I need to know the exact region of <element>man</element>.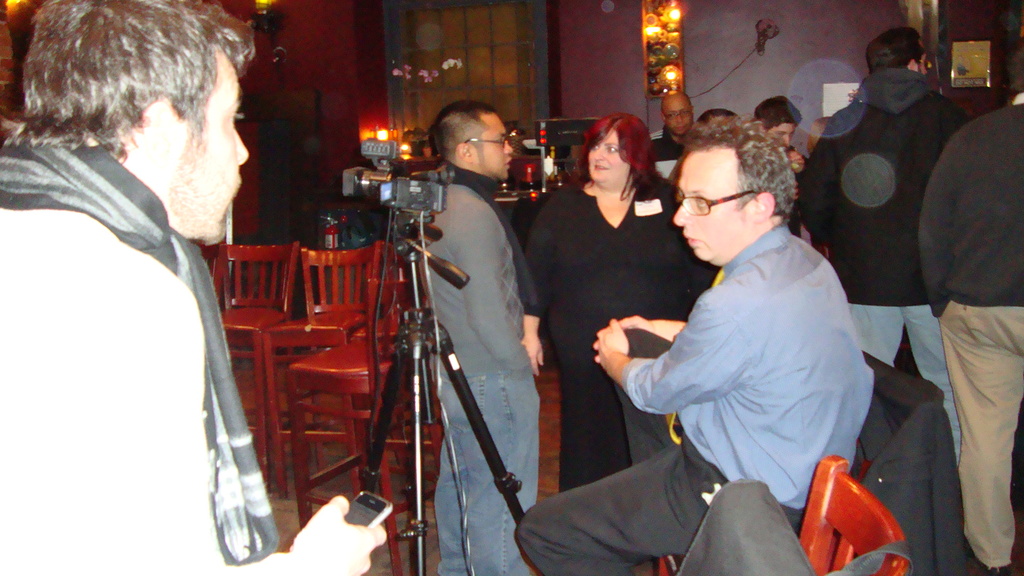
Region: l=416, t=98, r=540, b=575.
